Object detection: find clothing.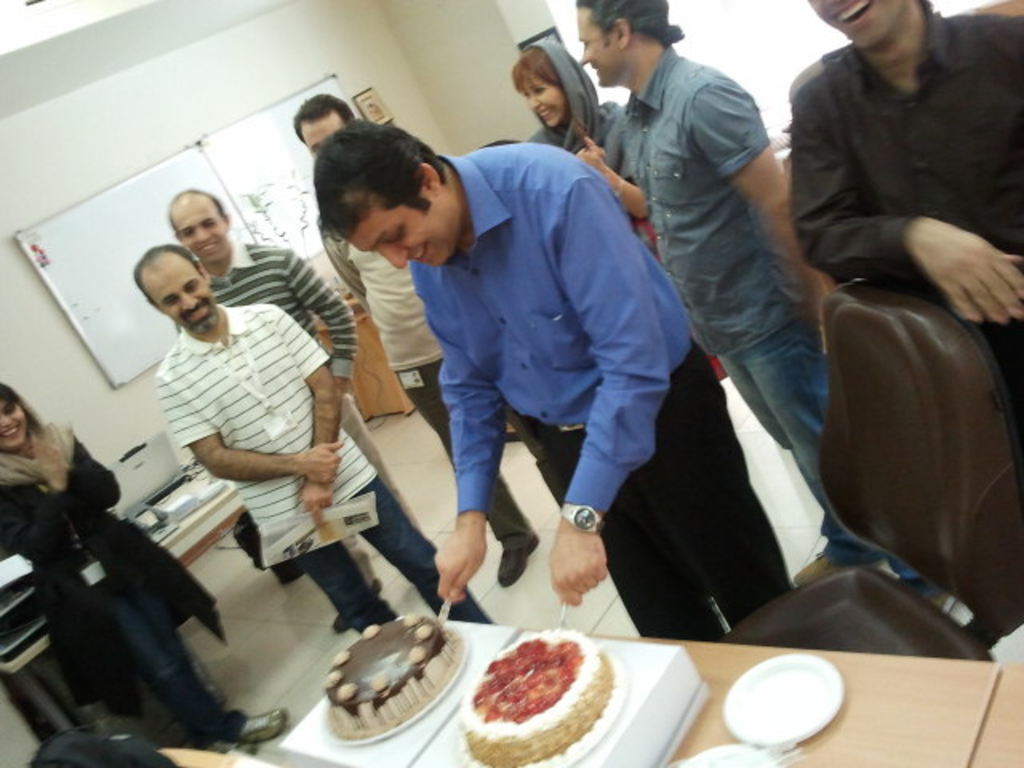
<bbox>0, 541, 90, 747</bbox>.
